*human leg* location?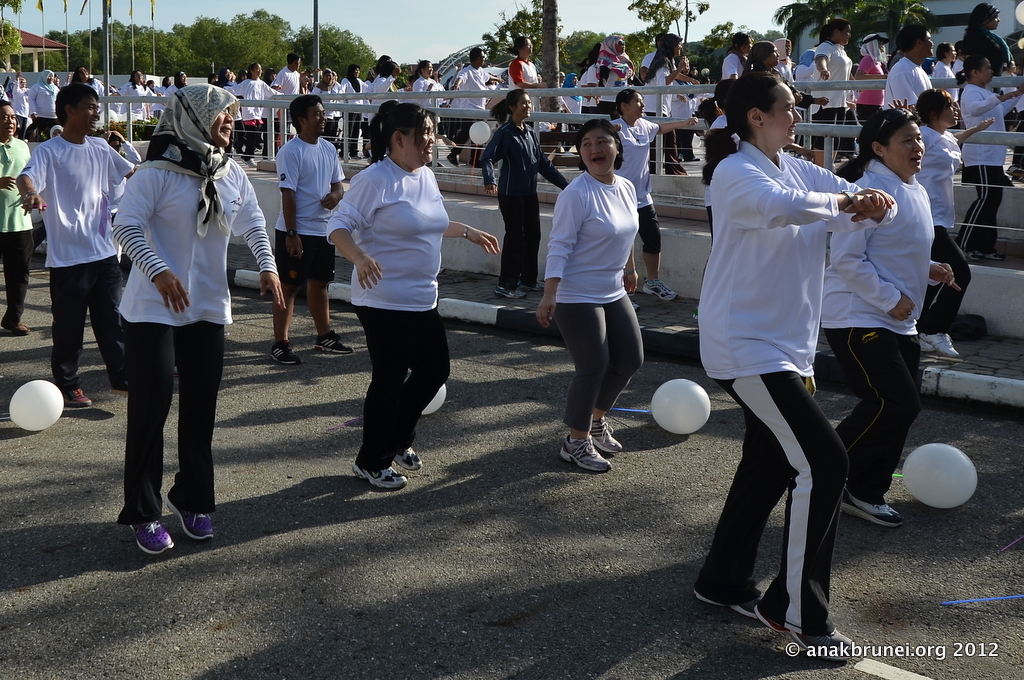
bbox(834, 103, 845, 169)
